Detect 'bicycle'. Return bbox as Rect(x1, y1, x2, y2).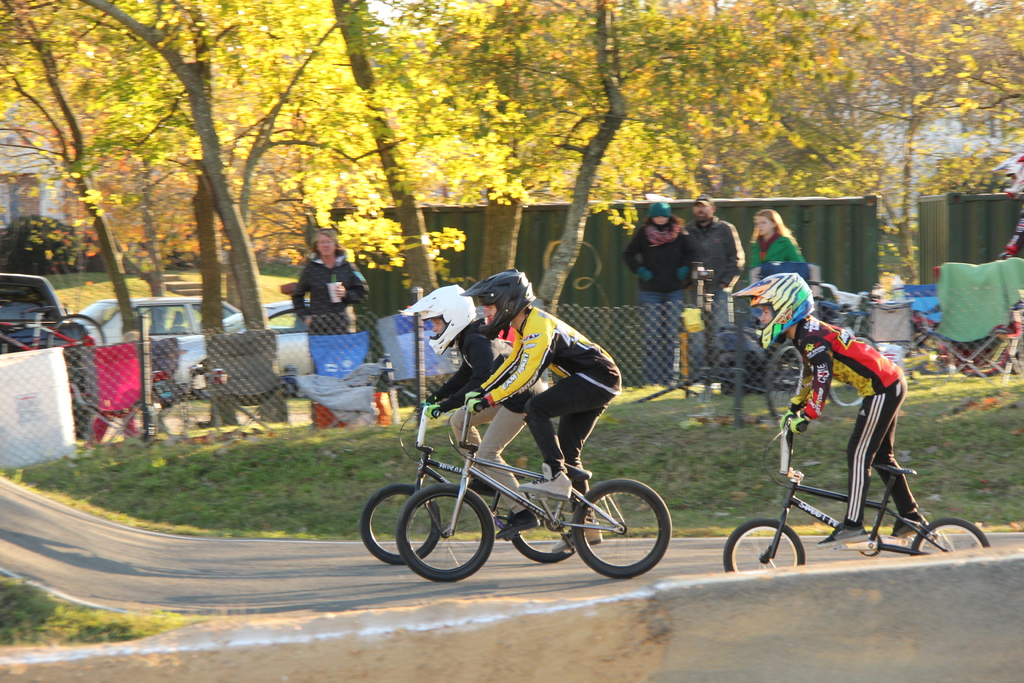
Rect(0, 296, 109, 388).
